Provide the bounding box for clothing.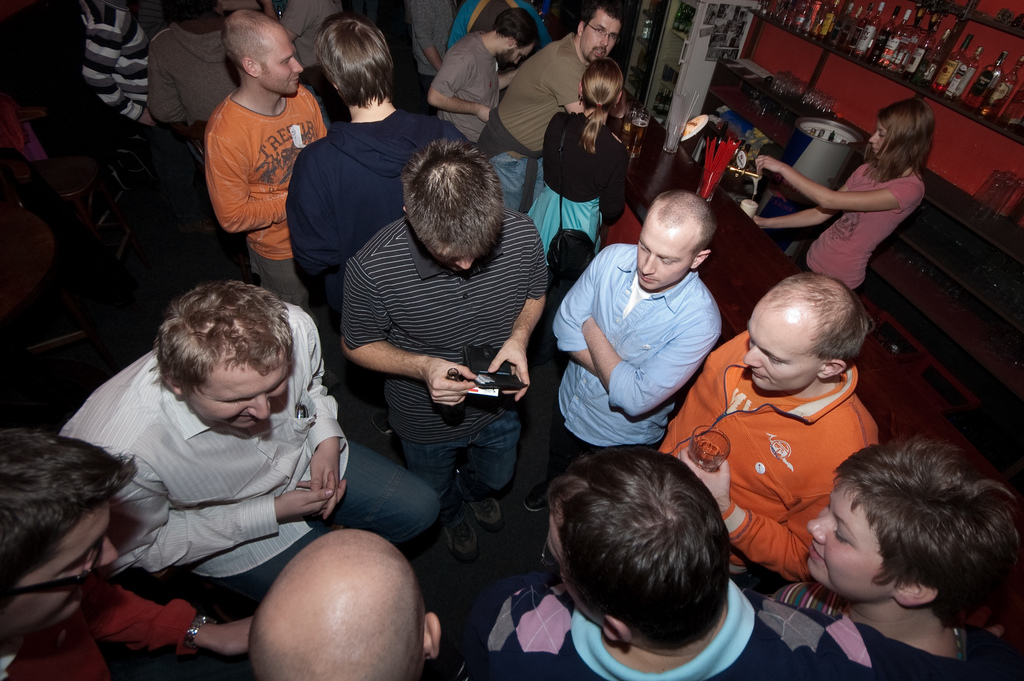
l=64, t=300, r=442, b=621.
